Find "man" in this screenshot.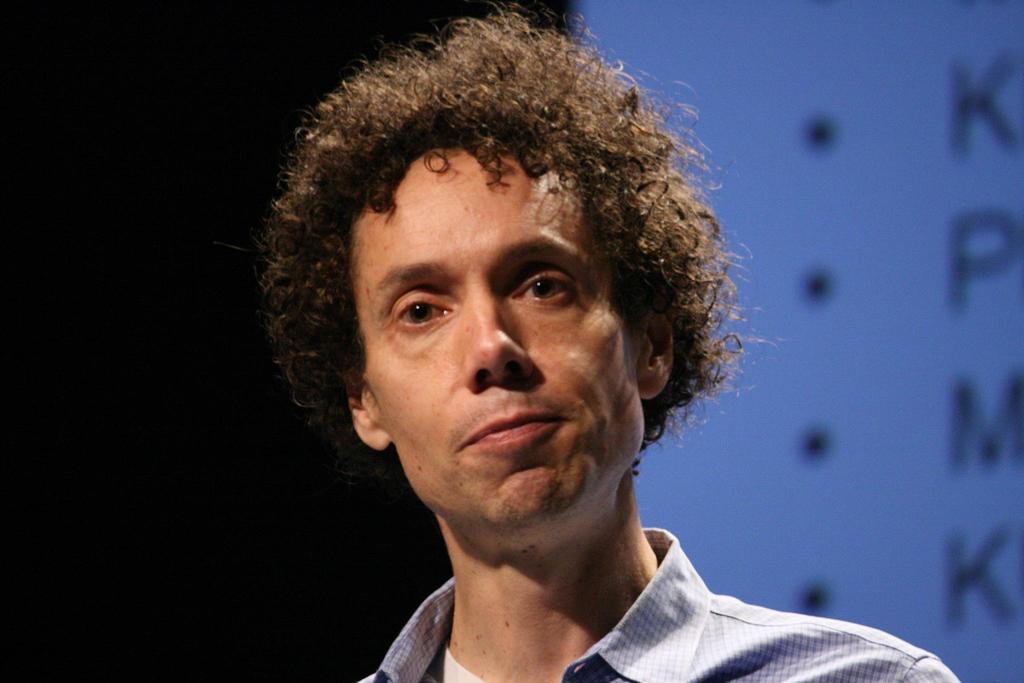
The bounding box for "man" is <box>247,0,961,682</box>.
